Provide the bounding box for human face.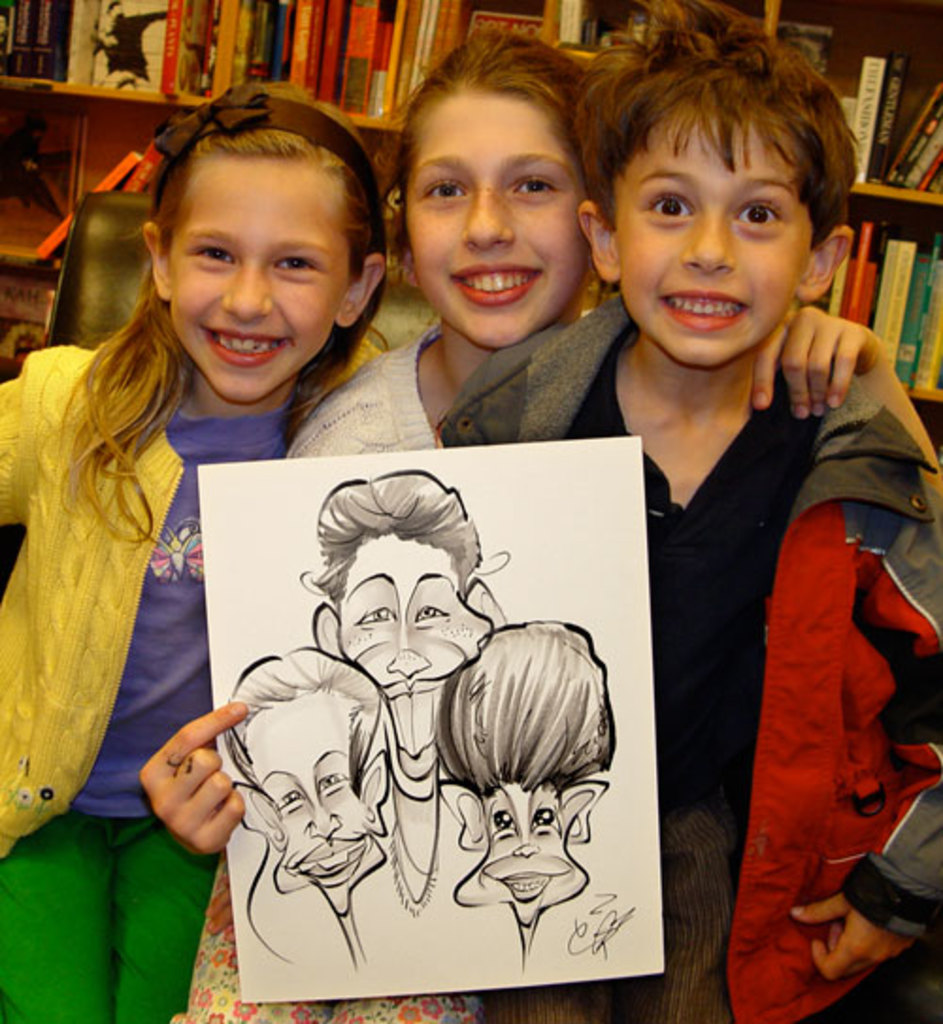
bbox=(238, 700, 389, 892).
